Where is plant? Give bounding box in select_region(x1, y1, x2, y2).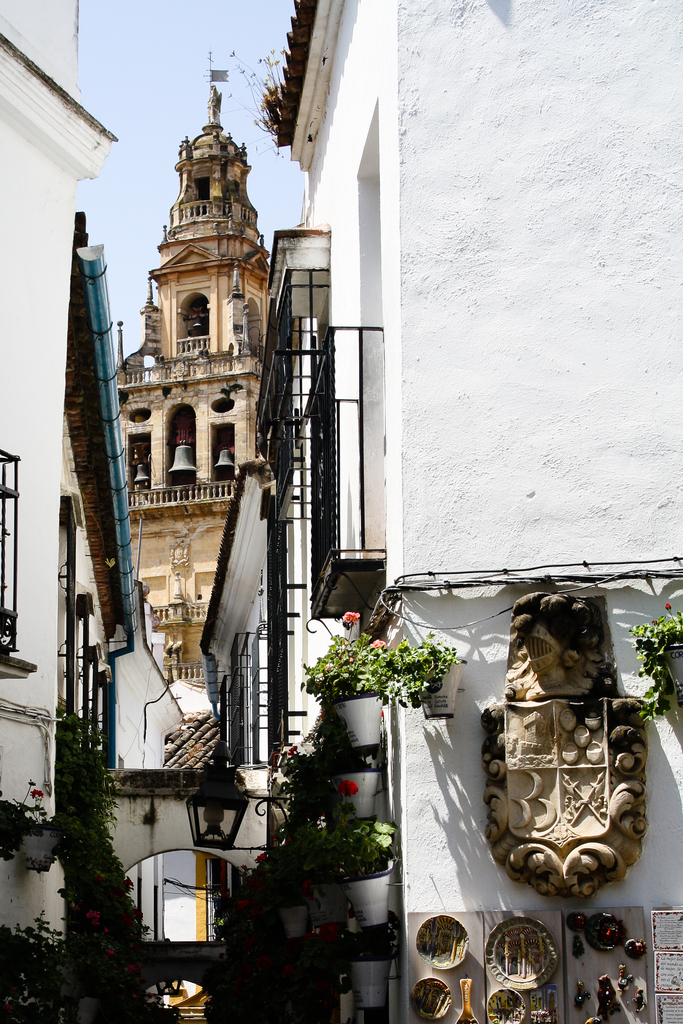
select_region(339, 781, 402, 875).
